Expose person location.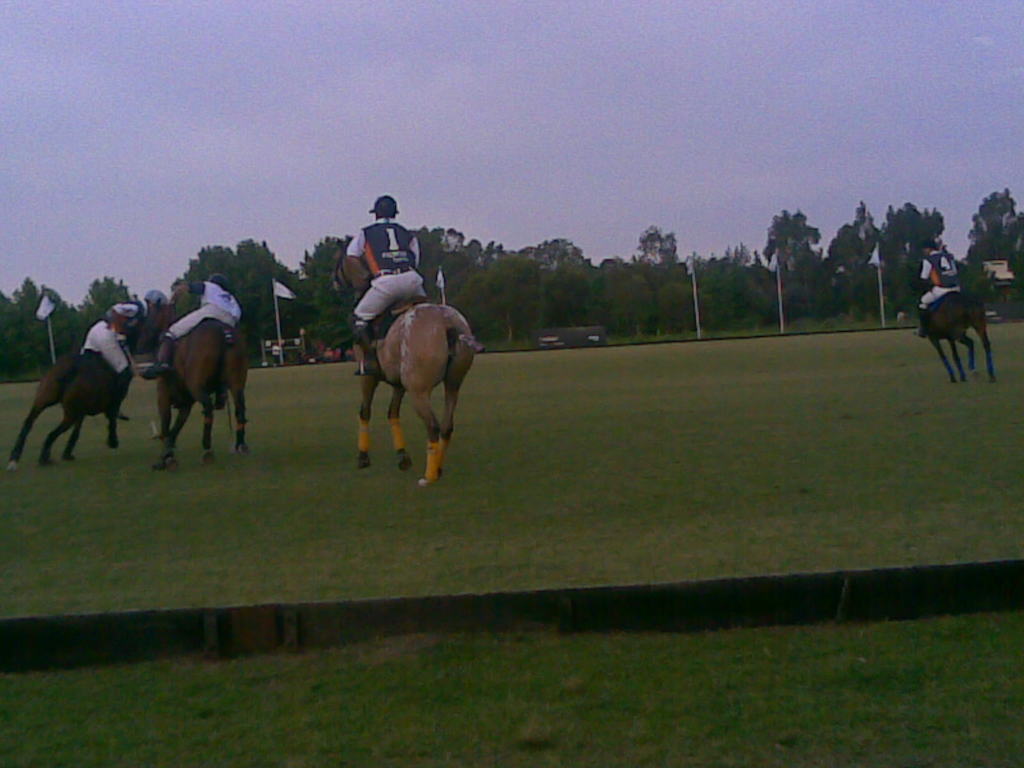
Exposed at {"x1": 140, "y1": 266, "x2": 241, "y2": 408}.
